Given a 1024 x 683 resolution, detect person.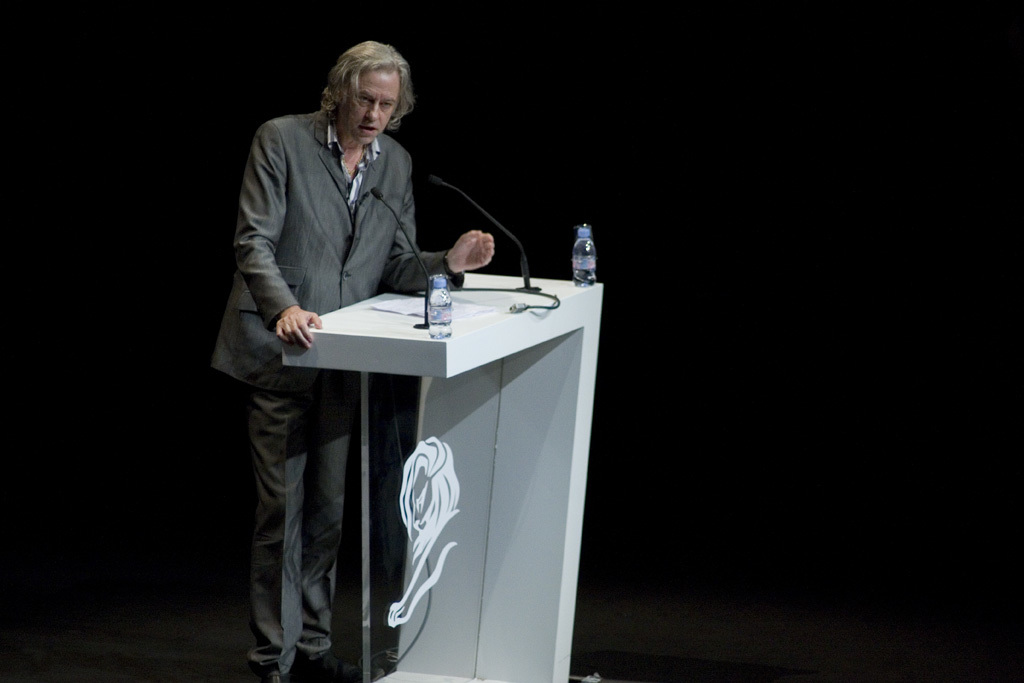
187/37/497/682.
